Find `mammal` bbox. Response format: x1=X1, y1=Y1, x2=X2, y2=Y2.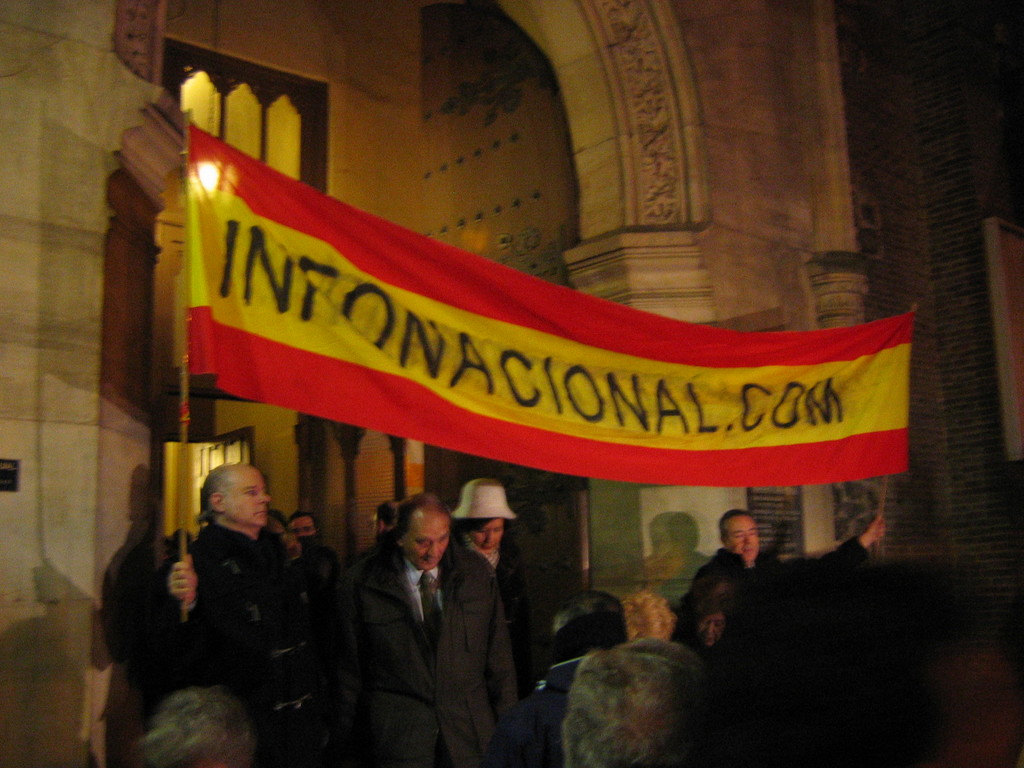
x1=622, y1=585, x2=676, y2=642.
